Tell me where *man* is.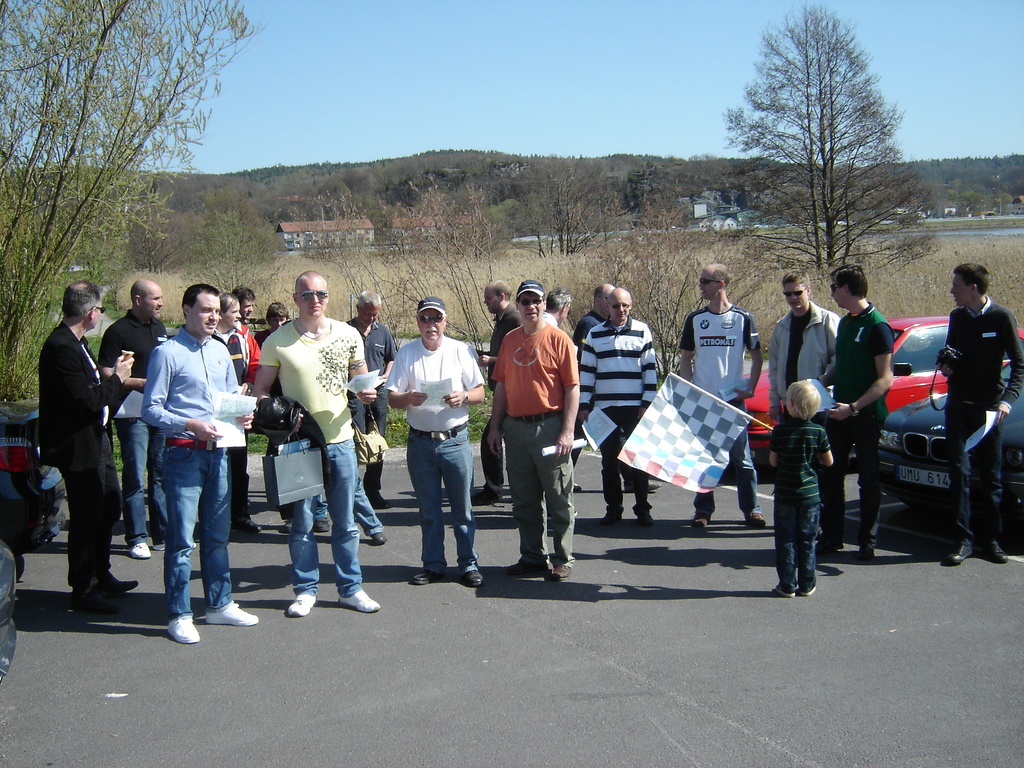
*man* is at x1=383, y1=295, x2=485, y2=590.
